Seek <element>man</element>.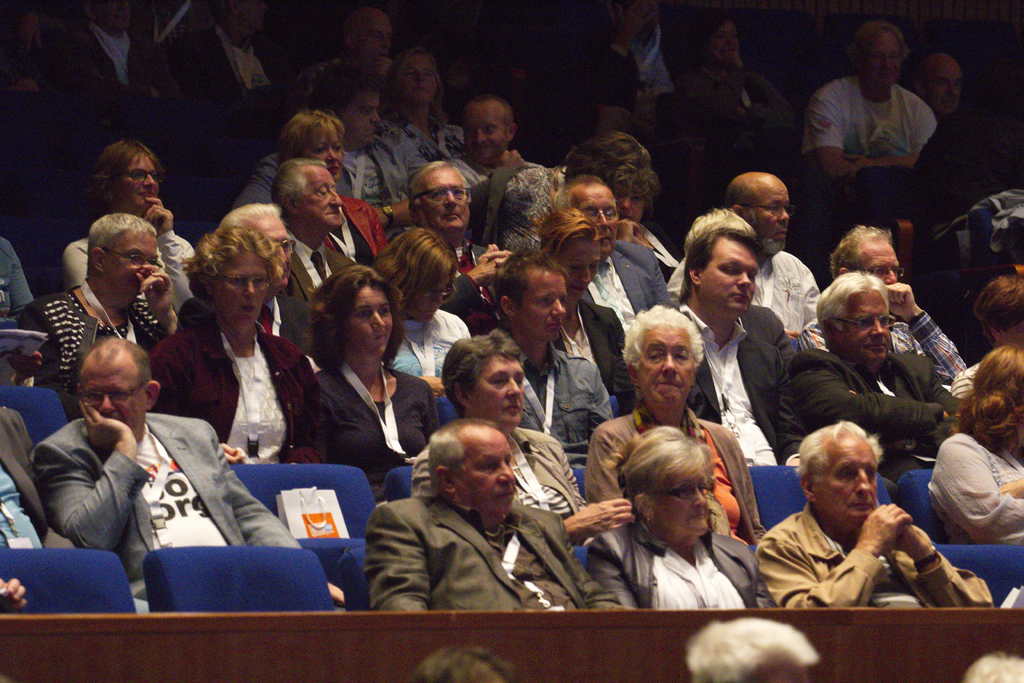
x1=407 y1=158 x2=512 y2=329.
